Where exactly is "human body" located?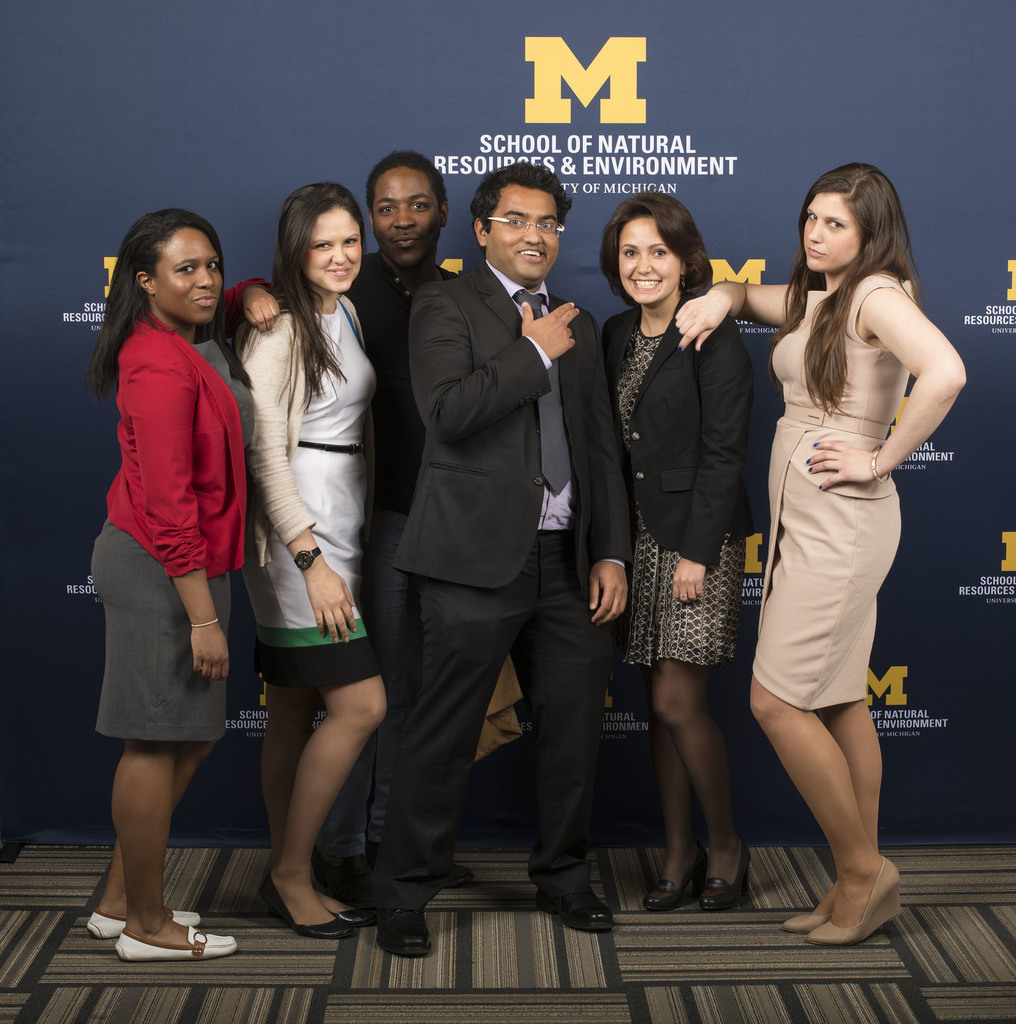
Its bounding box is (718, 152, 942, 906).
